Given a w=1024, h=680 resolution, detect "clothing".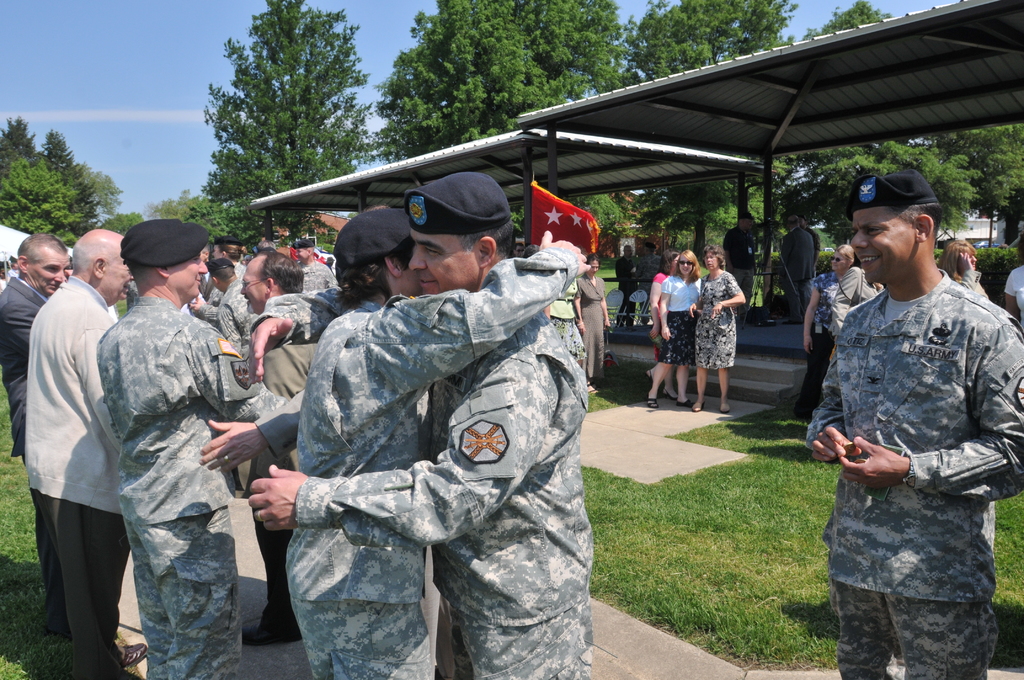
[632,256,661,320].
